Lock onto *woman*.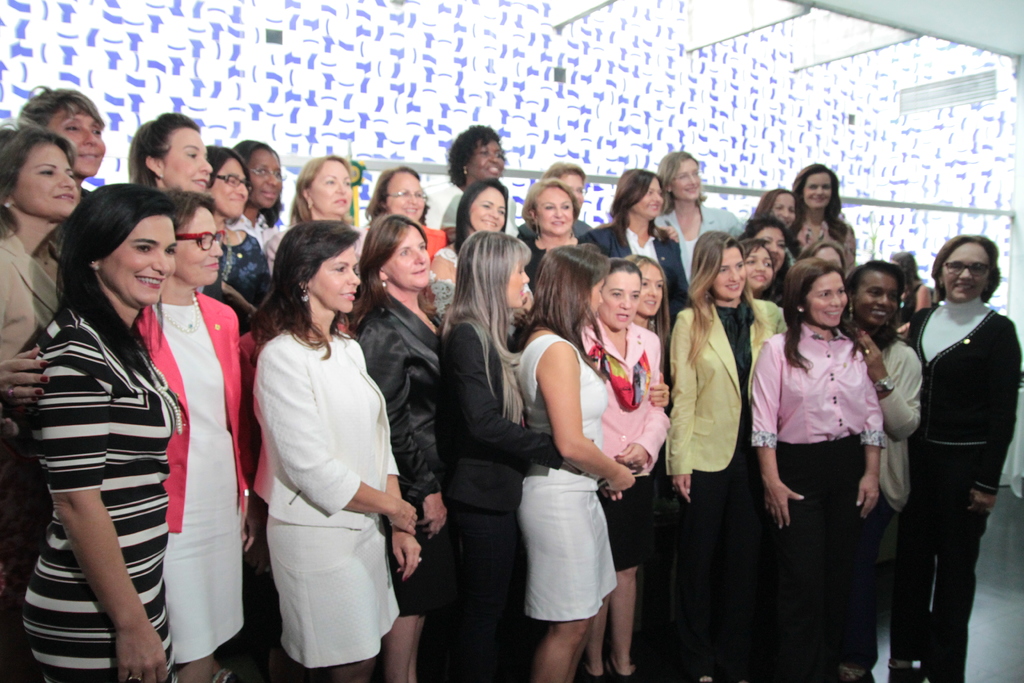
Locked: select_region(250, 203, 434, 682).
